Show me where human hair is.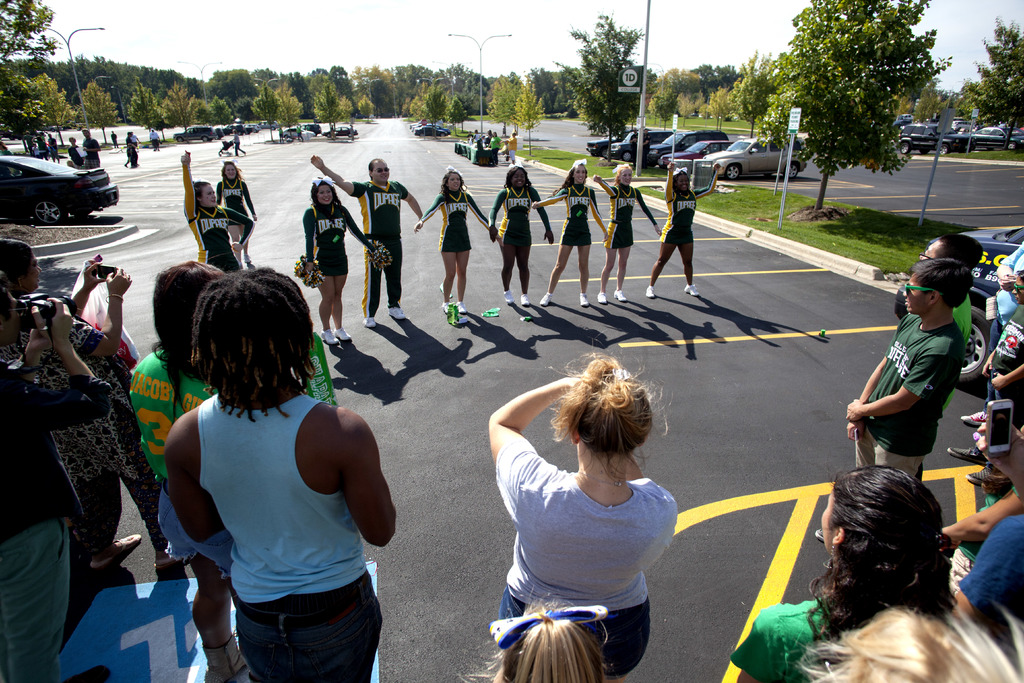
human hair is at 908:254:971:311.
